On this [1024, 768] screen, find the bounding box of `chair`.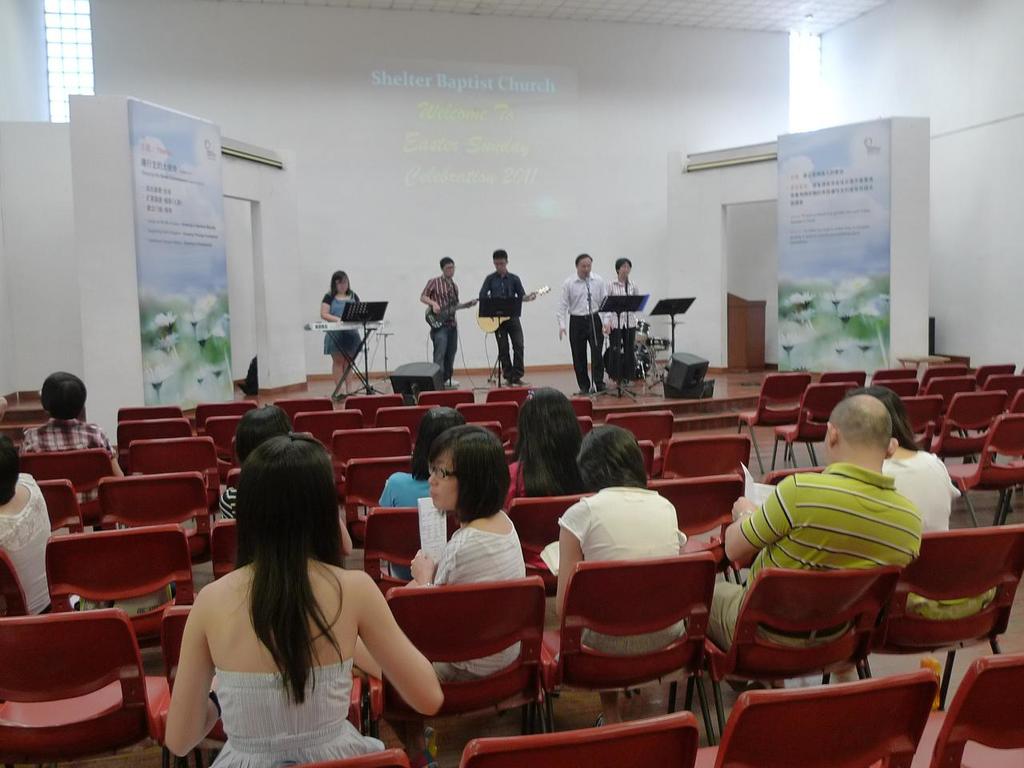
Bounding box: locate(686, 574, 1023, 767).
